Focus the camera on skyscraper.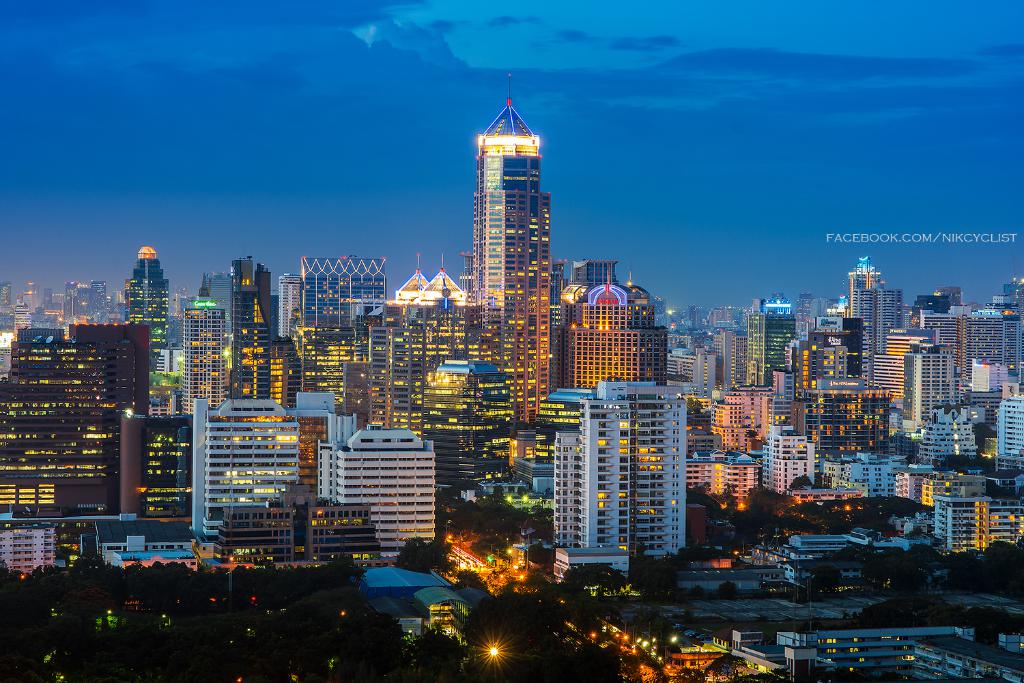
Focus region: detection(465, 68, 556, 399).
